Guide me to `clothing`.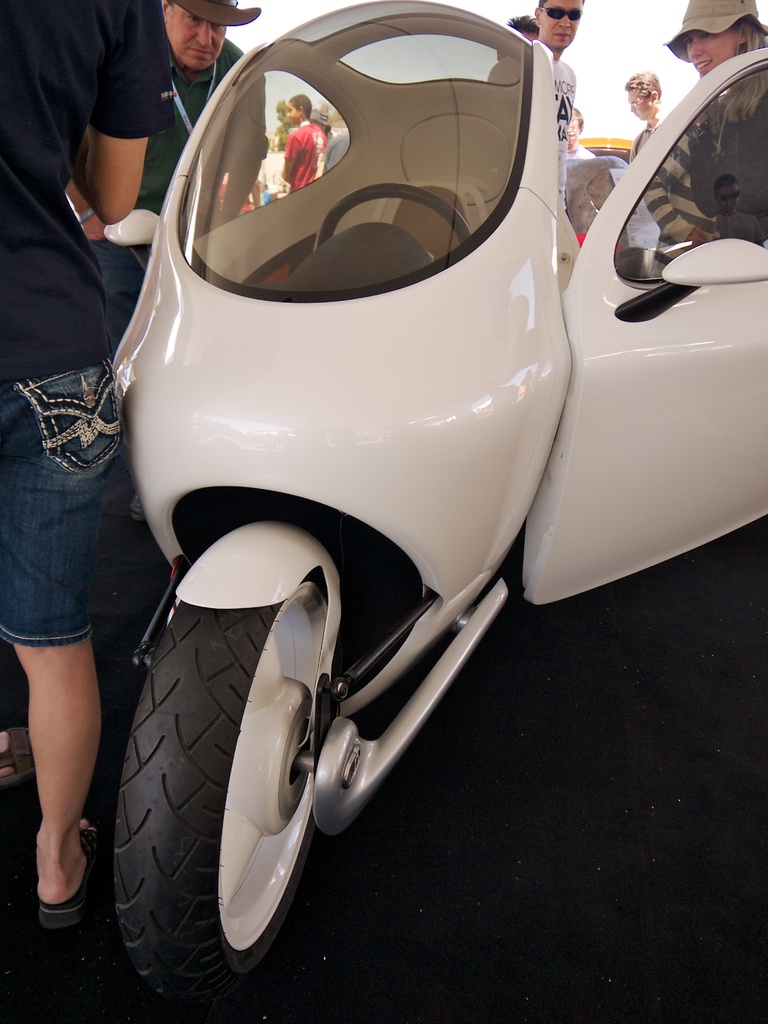
Guidance: pyautogui.locateOnScreen(632, 122, 664, 154).
